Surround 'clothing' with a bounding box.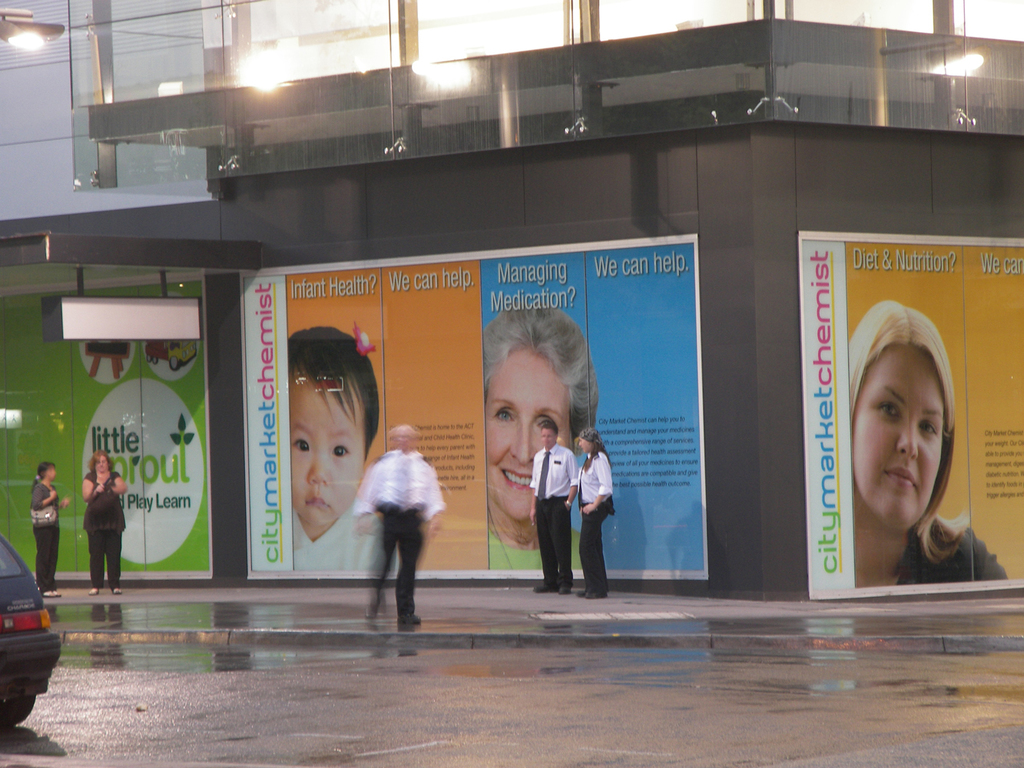
(x1=896, y1=526, x2=1010, y2=584).
